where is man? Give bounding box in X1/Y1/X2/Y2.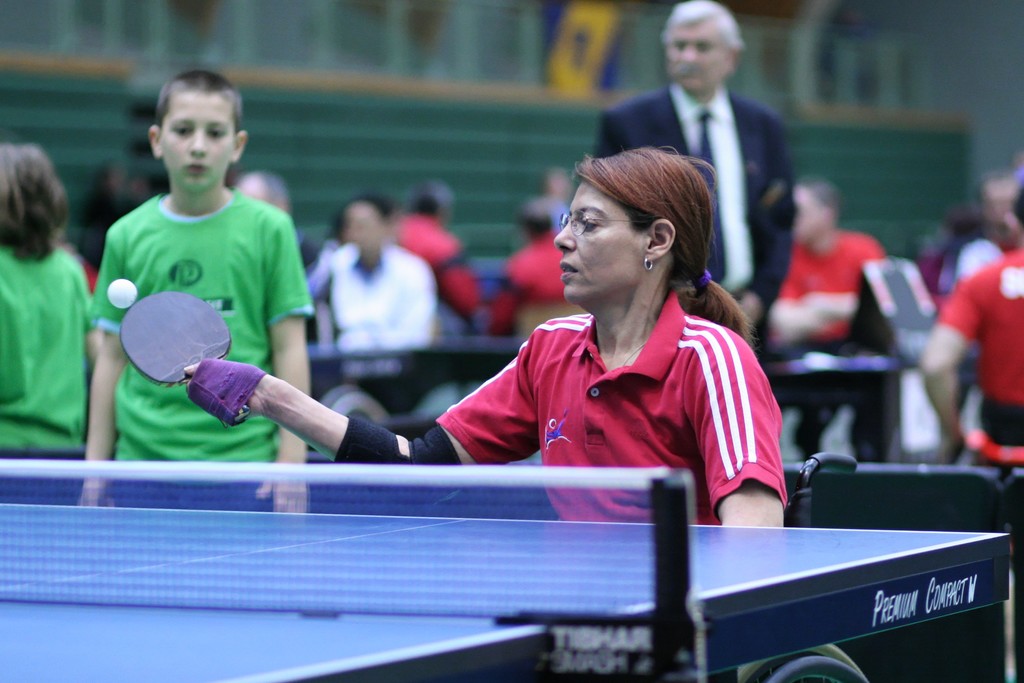
604/0/807/383.
